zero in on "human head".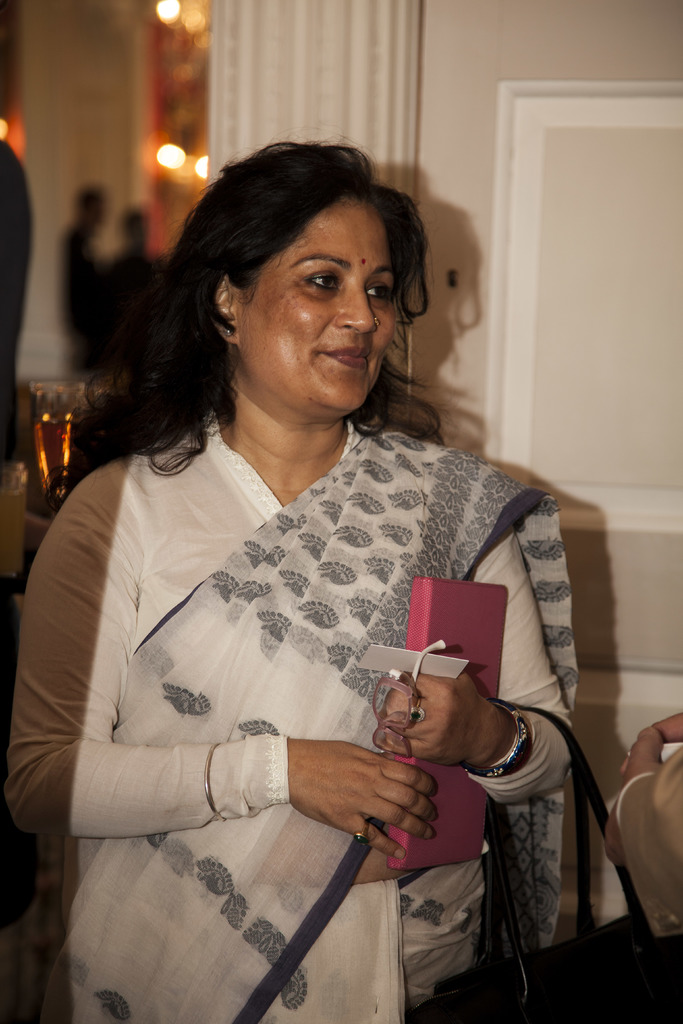
Zeroed in: region(144, 130, 434, 422).
